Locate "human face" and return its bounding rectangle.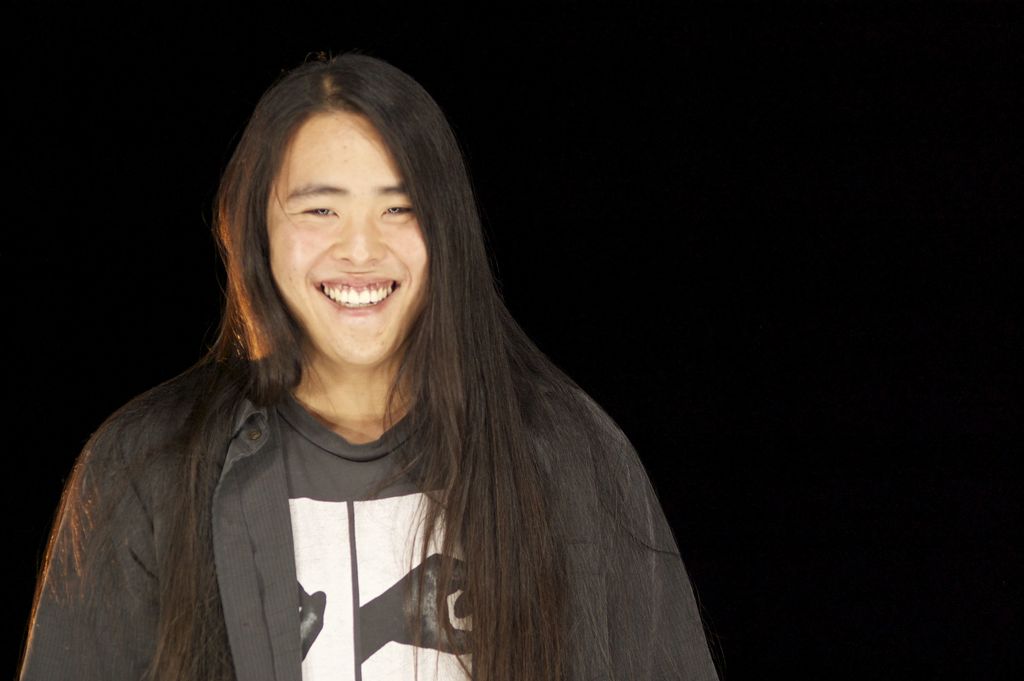
locate(259, 114, 431, 372).
